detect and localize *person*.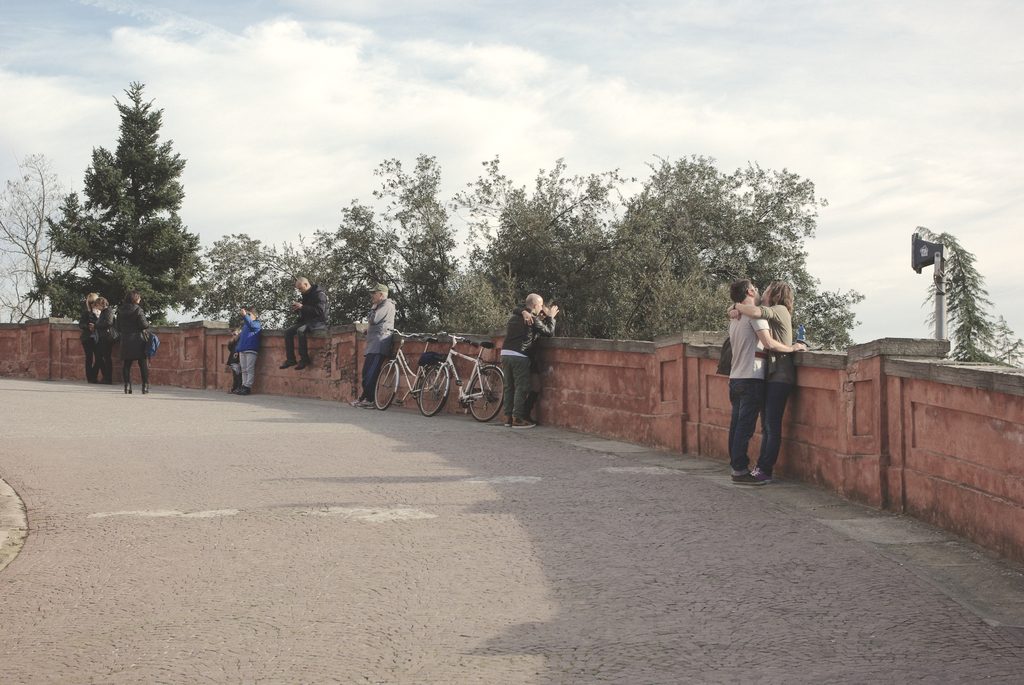
Localized at left=116, top=287, right=152, bottom=402.
